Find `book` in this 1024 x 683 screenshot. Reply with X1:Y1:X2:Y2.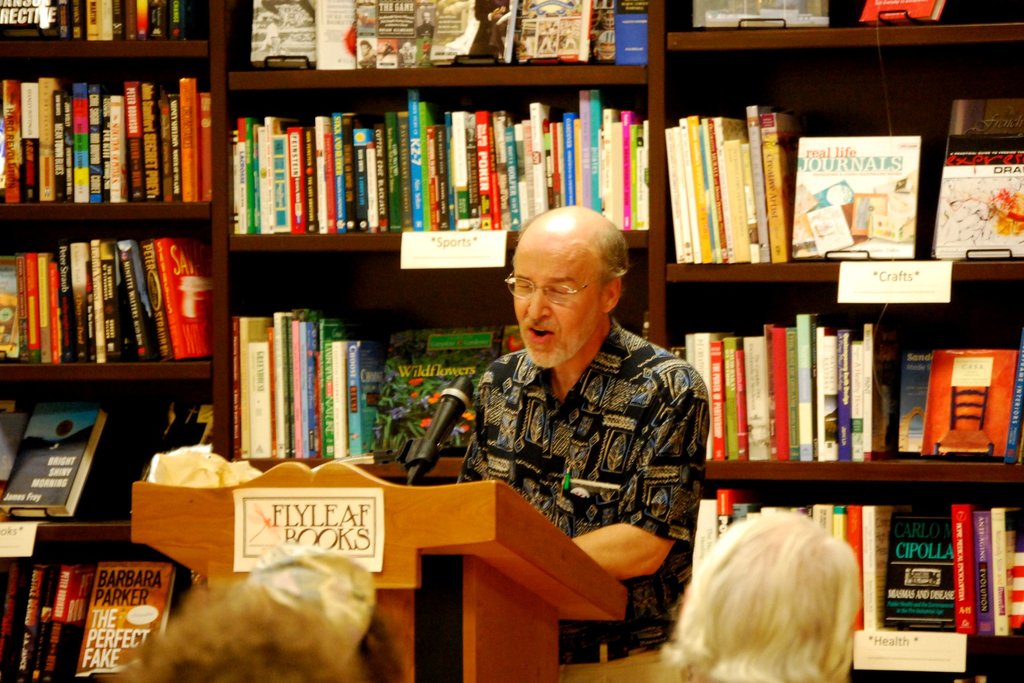
931:94:1022:256.
